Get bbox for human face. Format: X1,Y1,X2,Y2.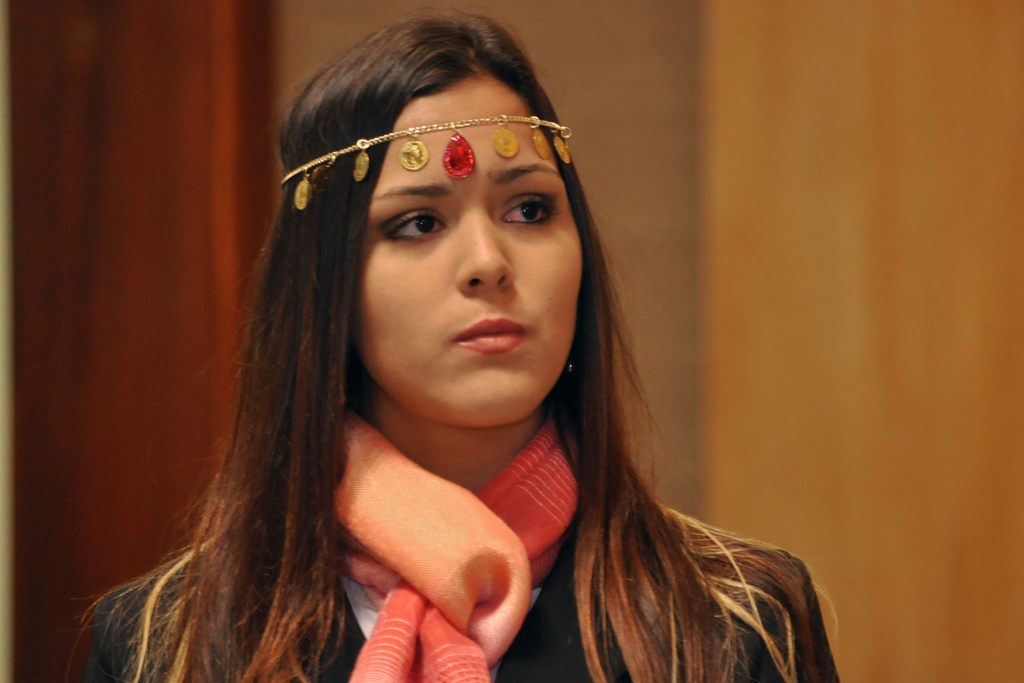
357,78,583,426.
